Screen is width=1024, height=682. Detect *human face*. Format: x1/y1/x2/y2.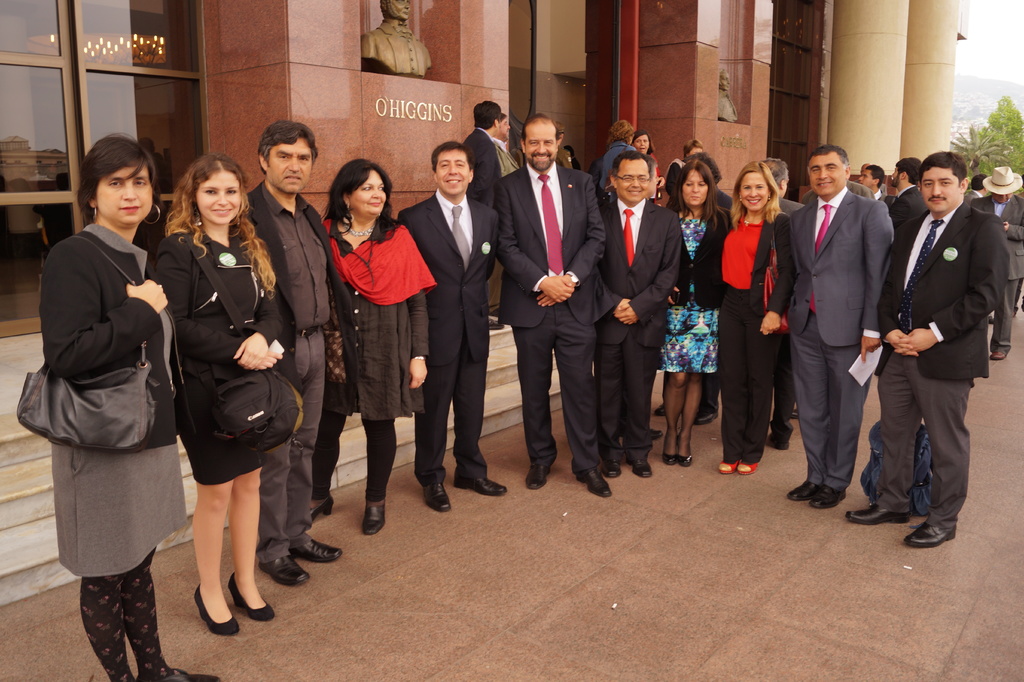
808/150/844/197.
